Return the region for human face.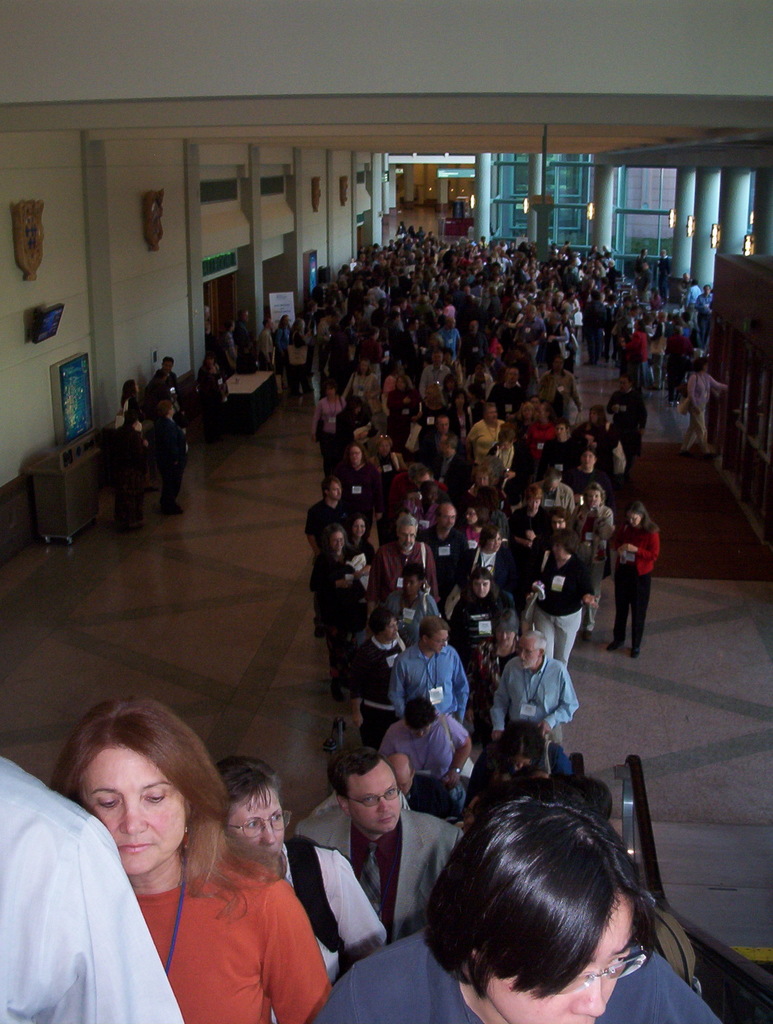
485, 532, 504, 552.
